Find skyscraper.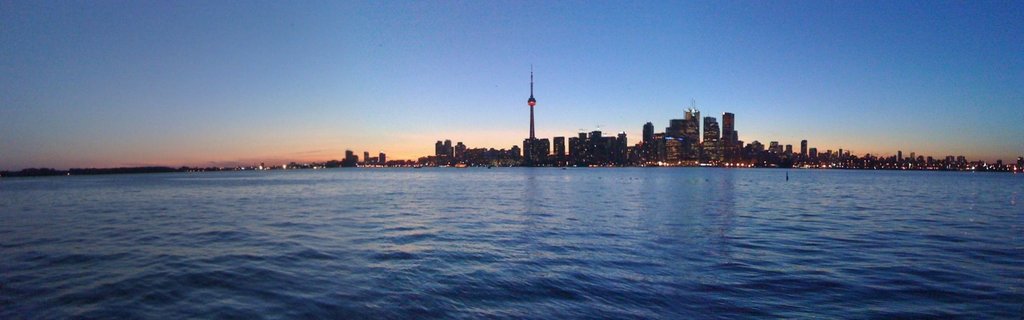
[left=785, top=145, right=791, bottom=156].
